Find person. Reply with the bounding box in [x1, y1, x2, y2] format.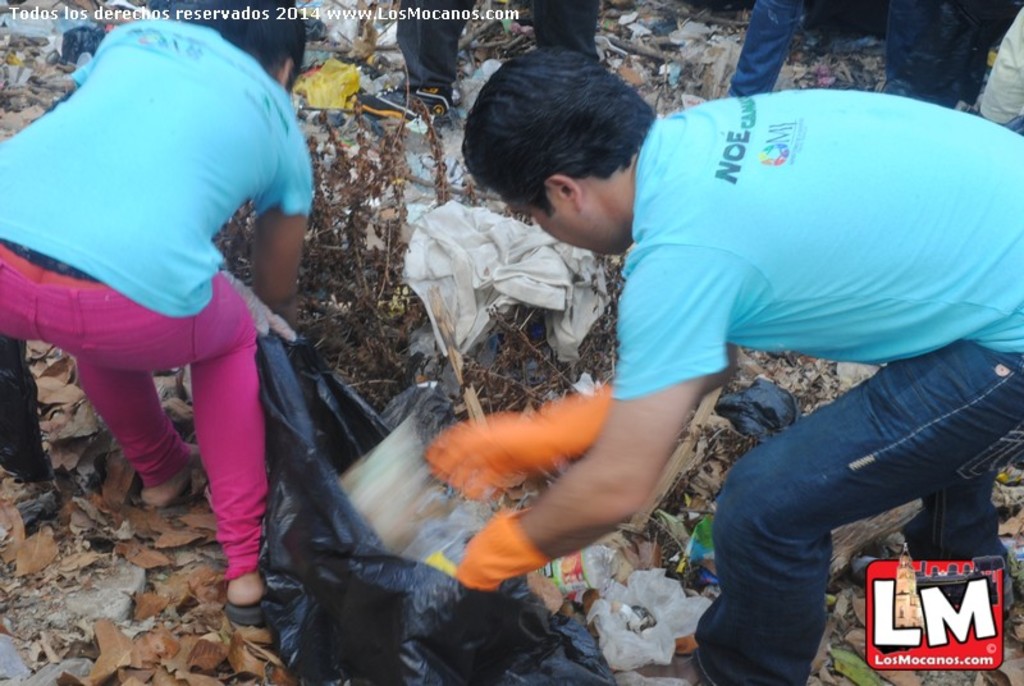
[428, 45, 1023, 685].
